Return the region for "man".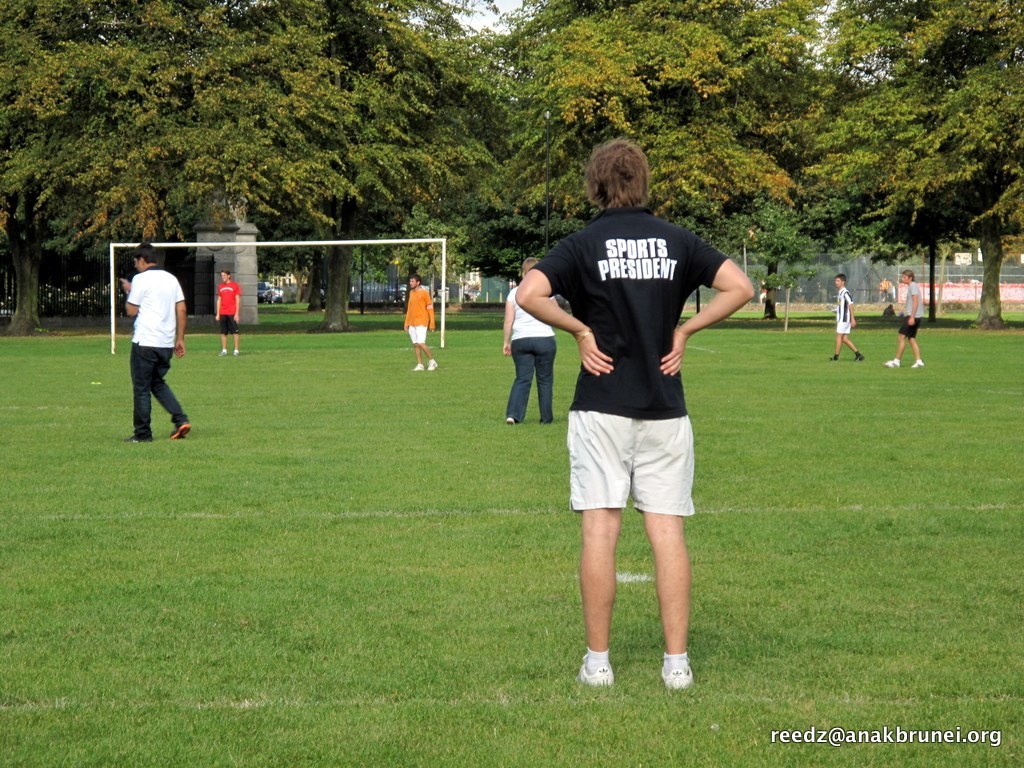
select_region(827, 272, 866, 362).
